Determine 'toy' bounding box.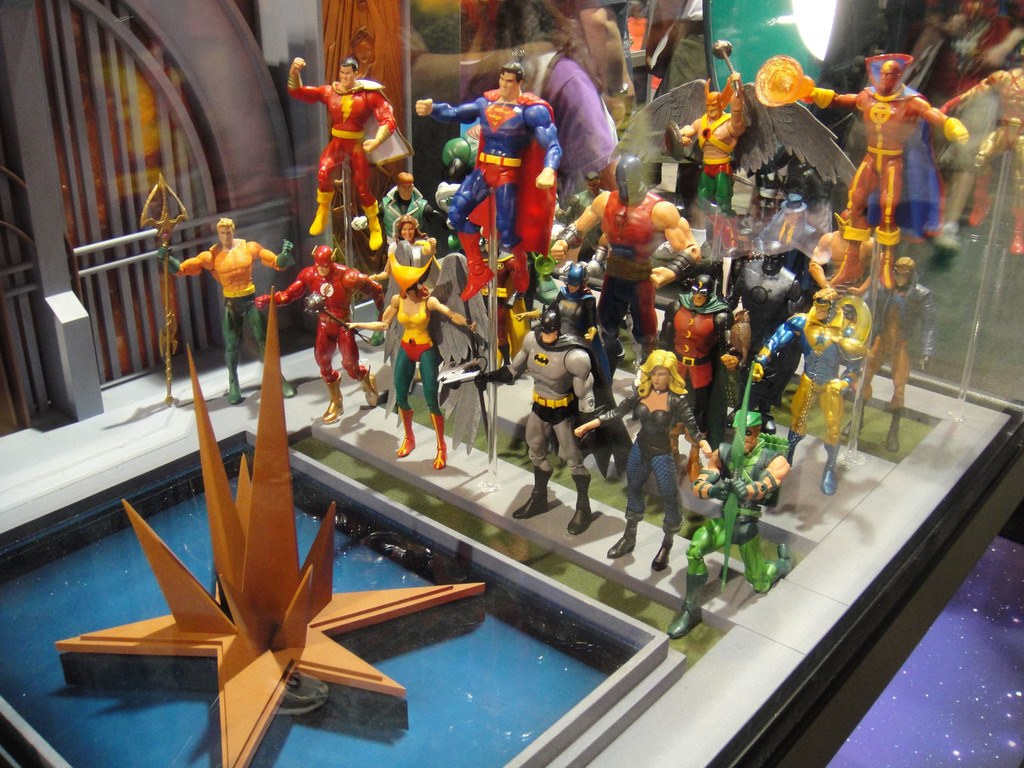
Determined: 573 351 703 571.
